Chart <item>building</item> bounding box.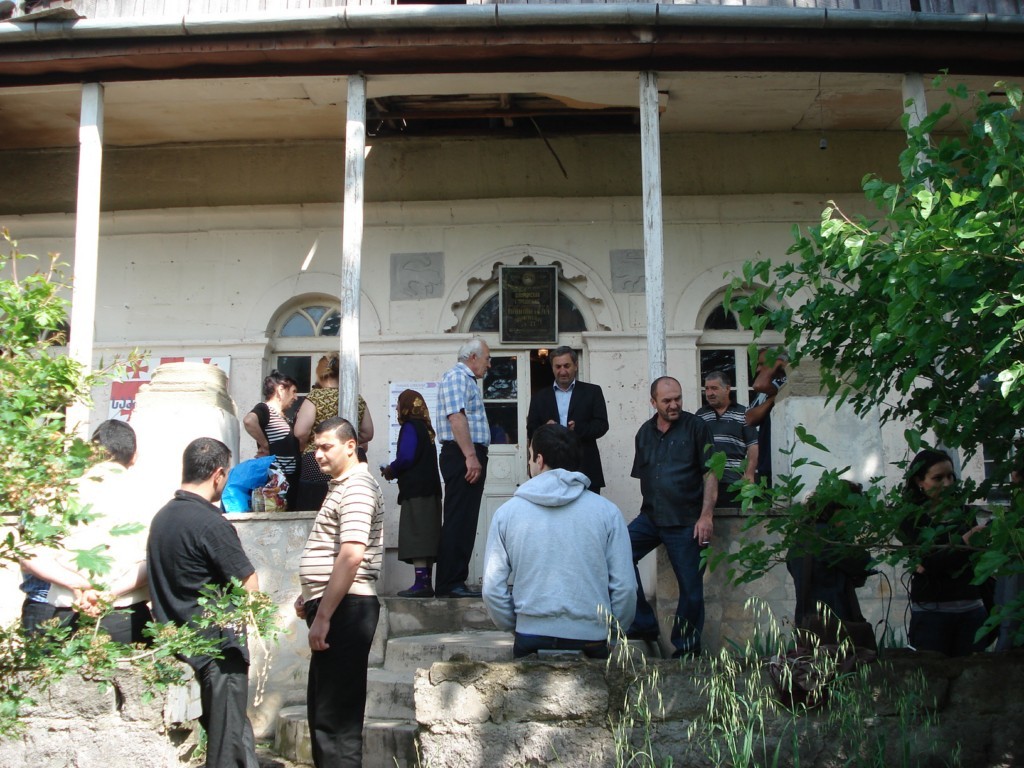
Charted: rect(0, 0, 1023, 703).
